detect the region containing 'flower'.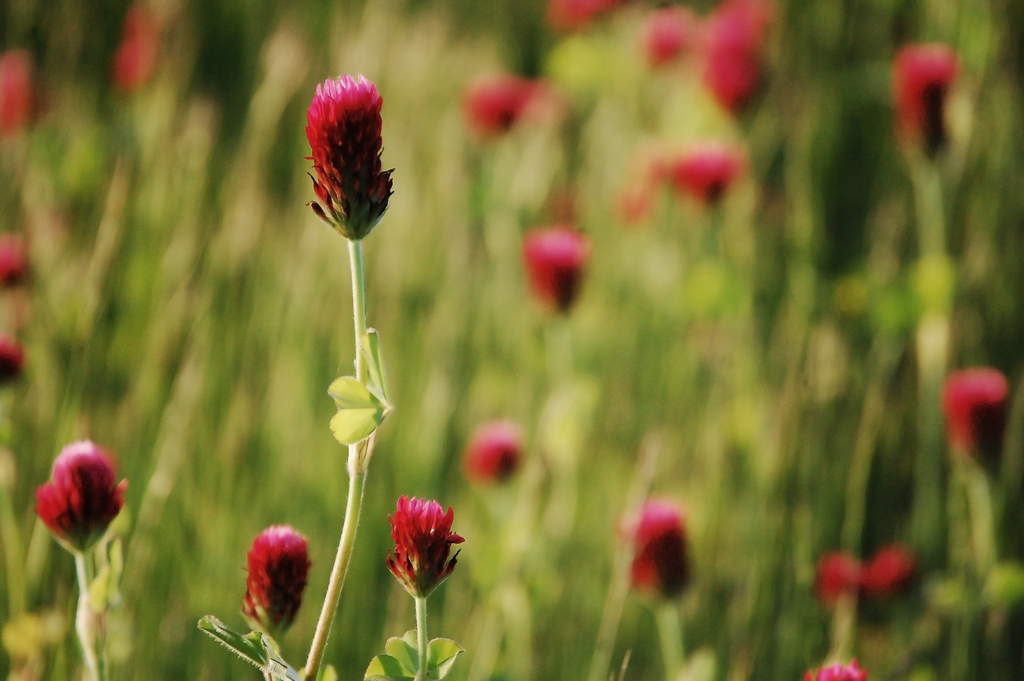
(x1=300, y1=69, x2=403, y2=247).
